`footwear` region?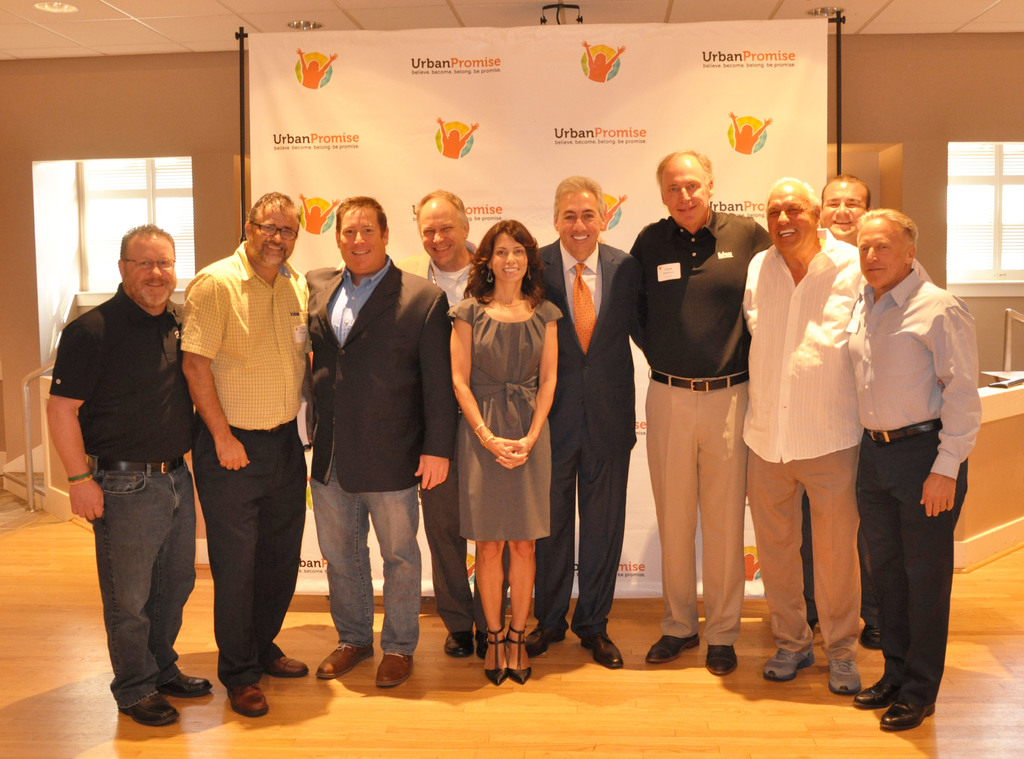
box(527, 623, 570, 657)
